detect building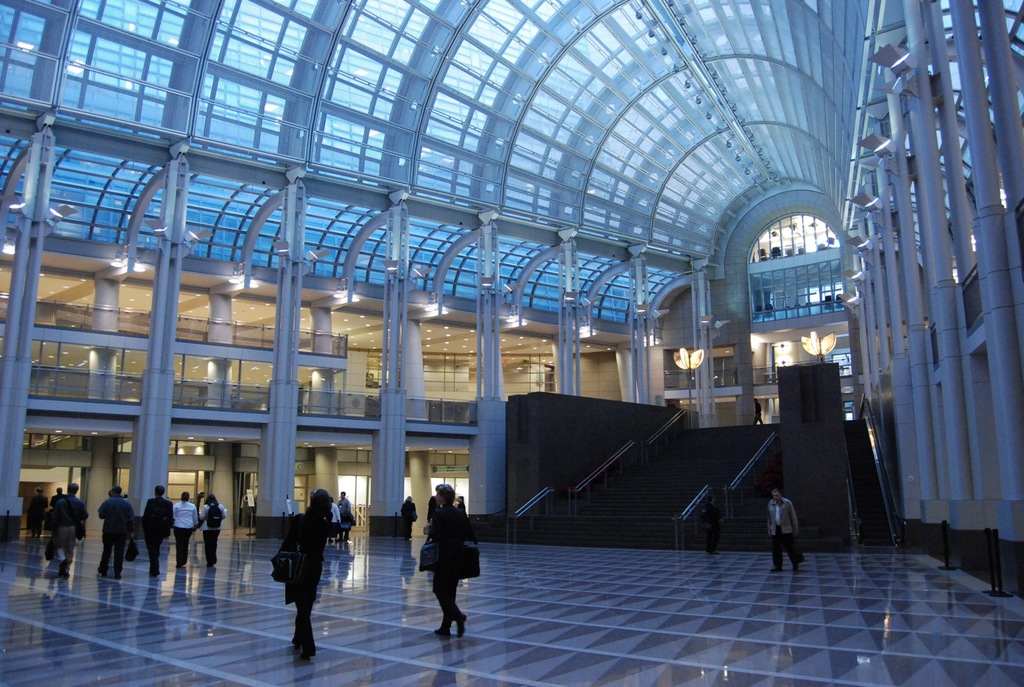
[0, 0, 1023, 686]
